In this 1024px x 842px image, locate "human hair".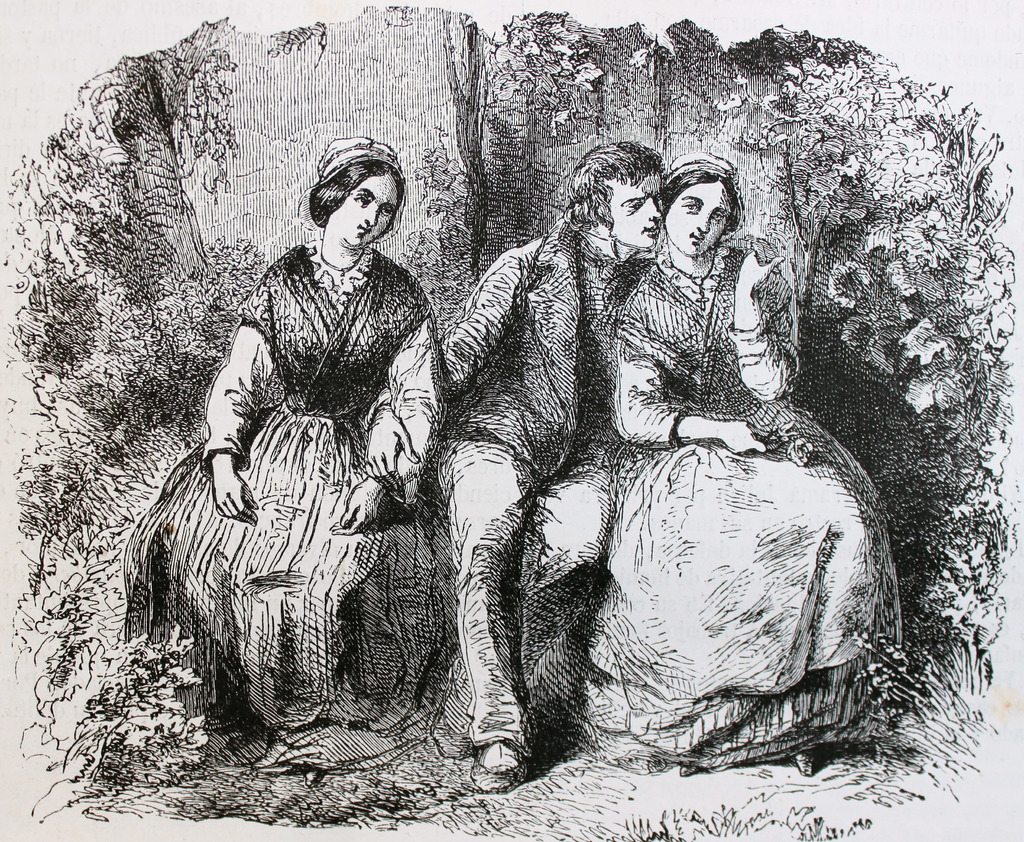
Bounding box: [581, 138, 681, 241].
